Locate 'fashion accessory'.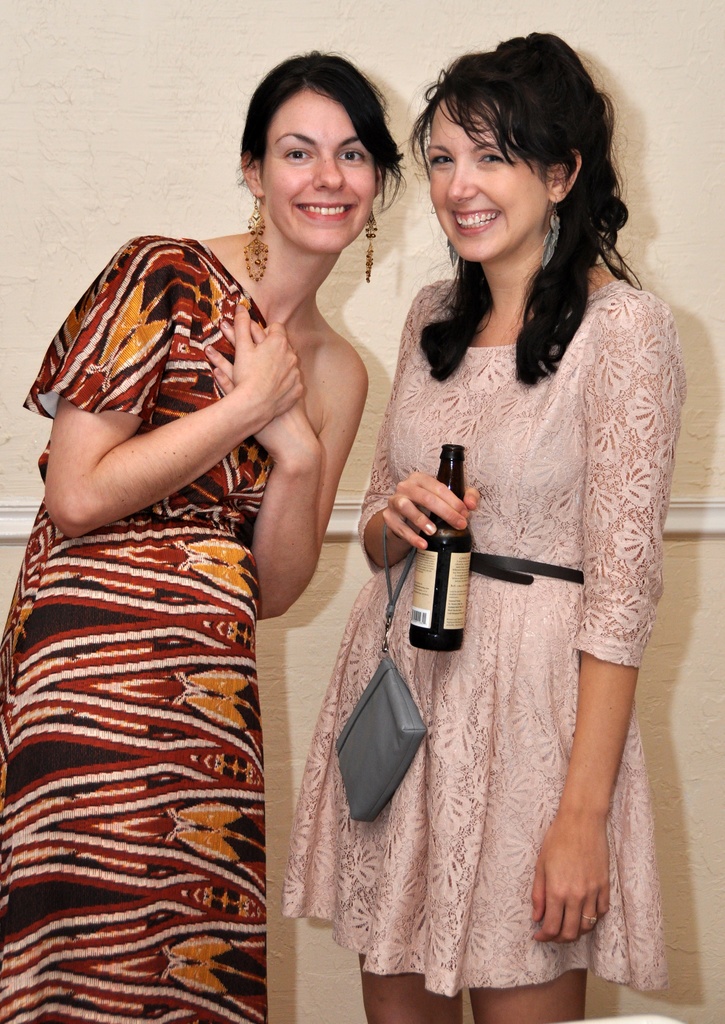
Bounding box: [243, 192, 270, 285].
